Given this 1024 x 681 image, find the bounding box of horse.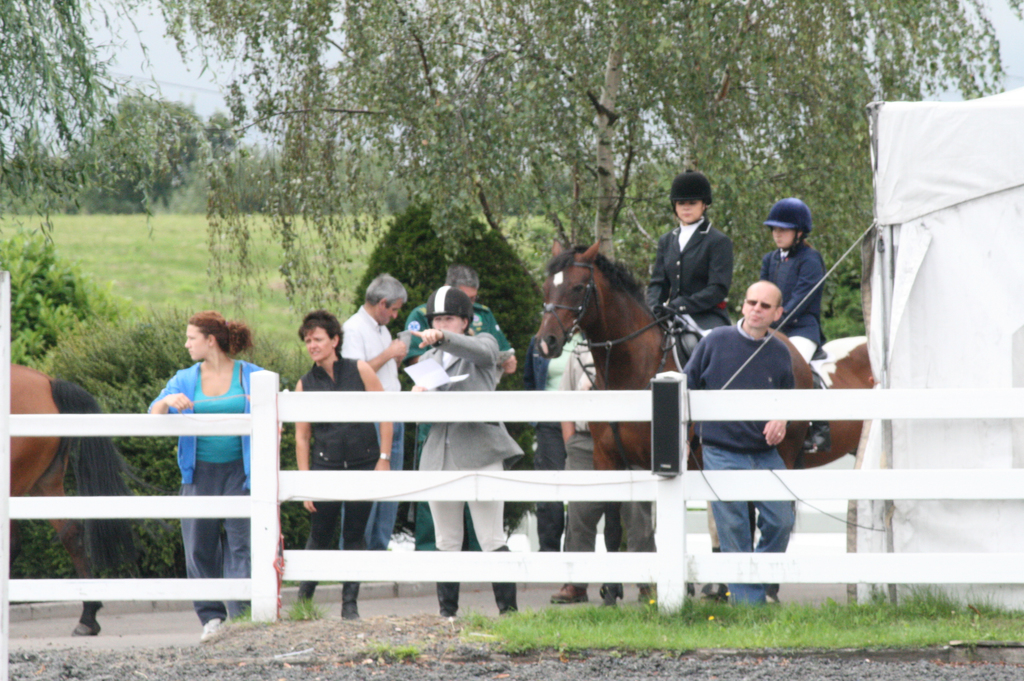
<box>531,235,874,607</box>.
